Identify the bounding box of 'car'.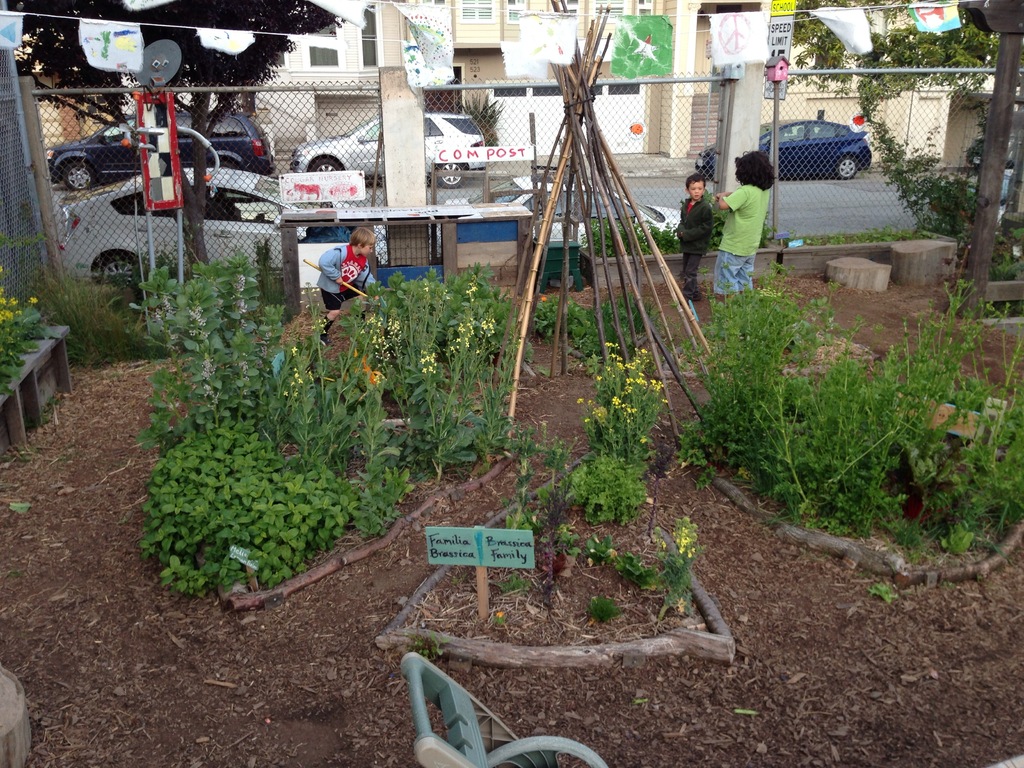
[x1=45, y1=102, x2=282, y2=193].
